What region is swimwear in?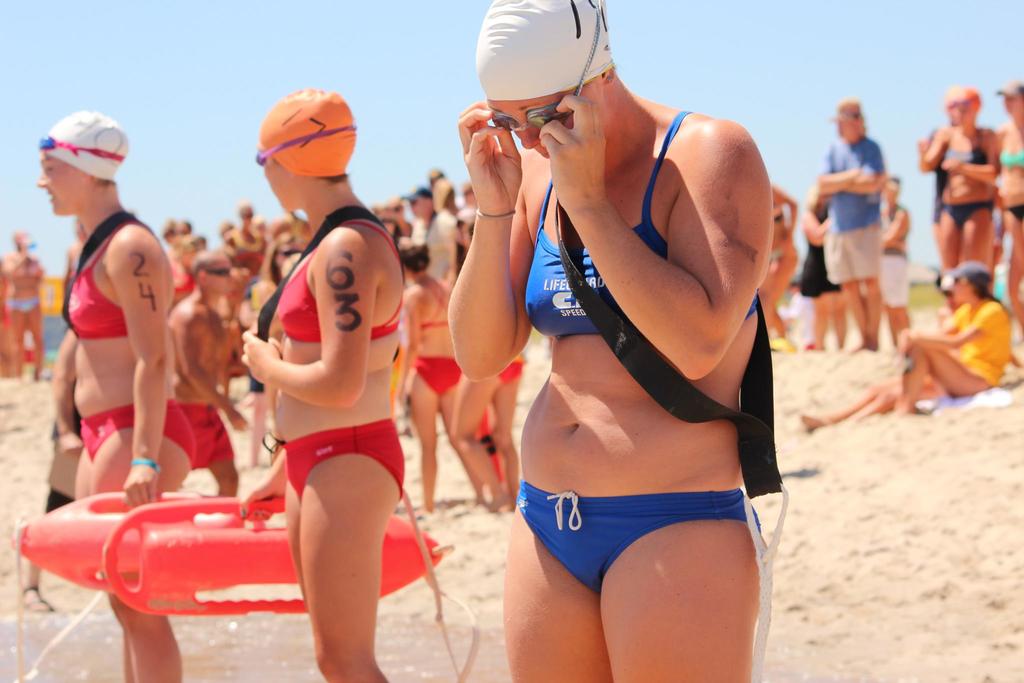
{"left": 276, "top": 223, "right": 412, "bottom": 341}.
